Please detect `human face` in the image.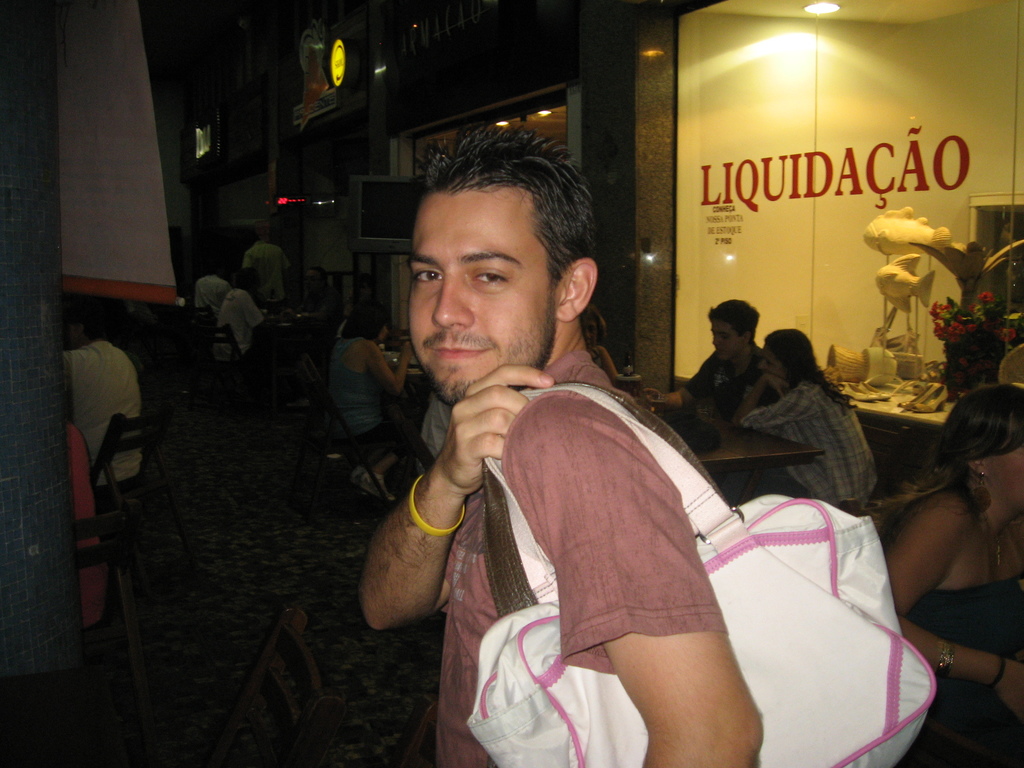
701/312/739/363.
